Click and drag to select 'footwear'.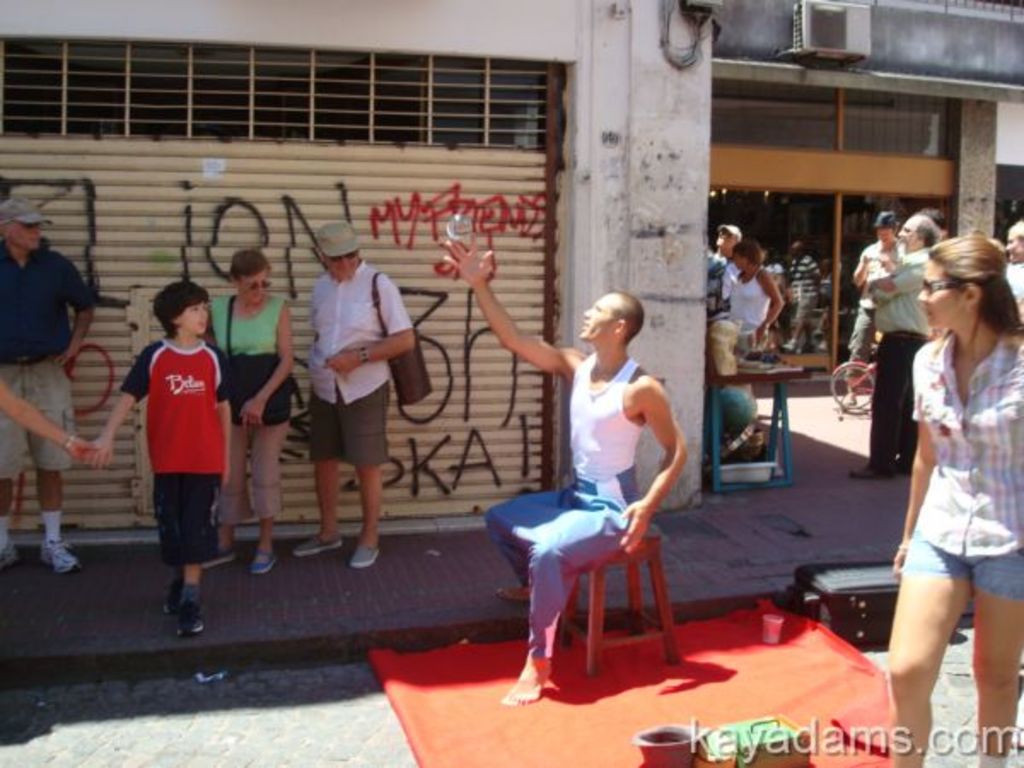
Selection: select_region(200, 546, 241, 570).
